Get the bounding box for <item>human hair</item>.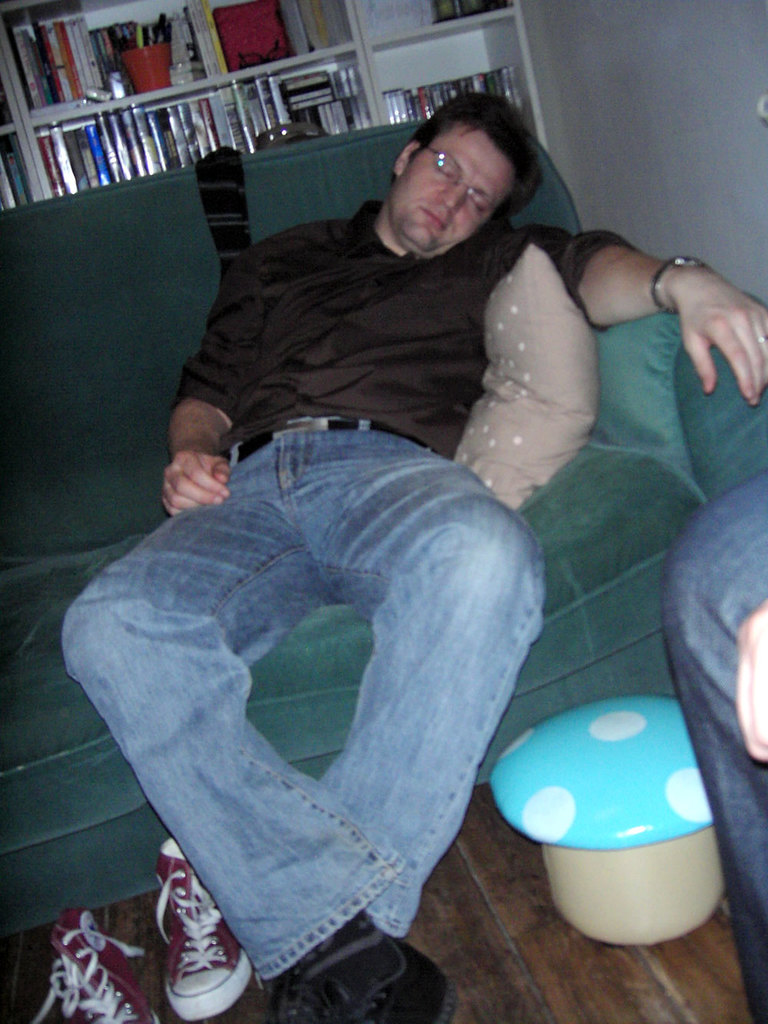
BBox(418, 90, 541, 219).
